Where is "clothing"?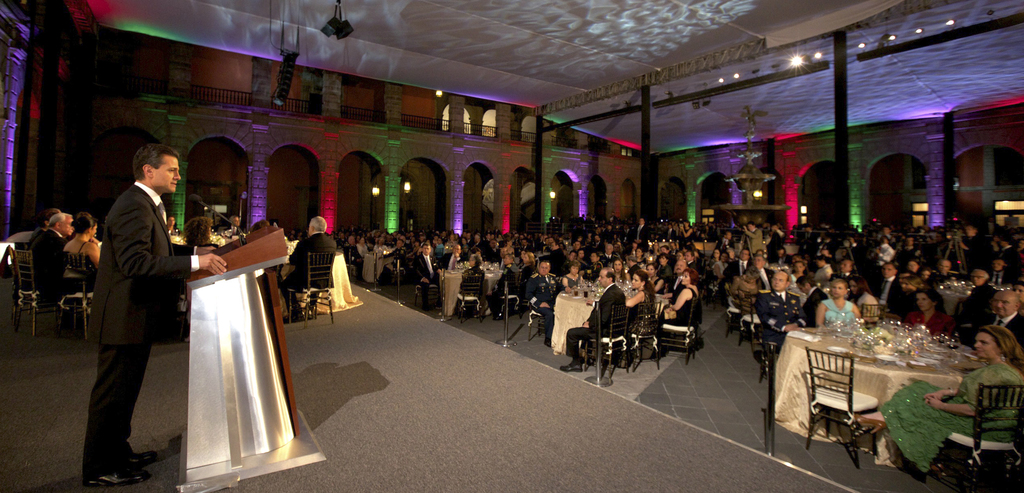
pyautogui.locateOnScreen(632, 292, 650, 335).
